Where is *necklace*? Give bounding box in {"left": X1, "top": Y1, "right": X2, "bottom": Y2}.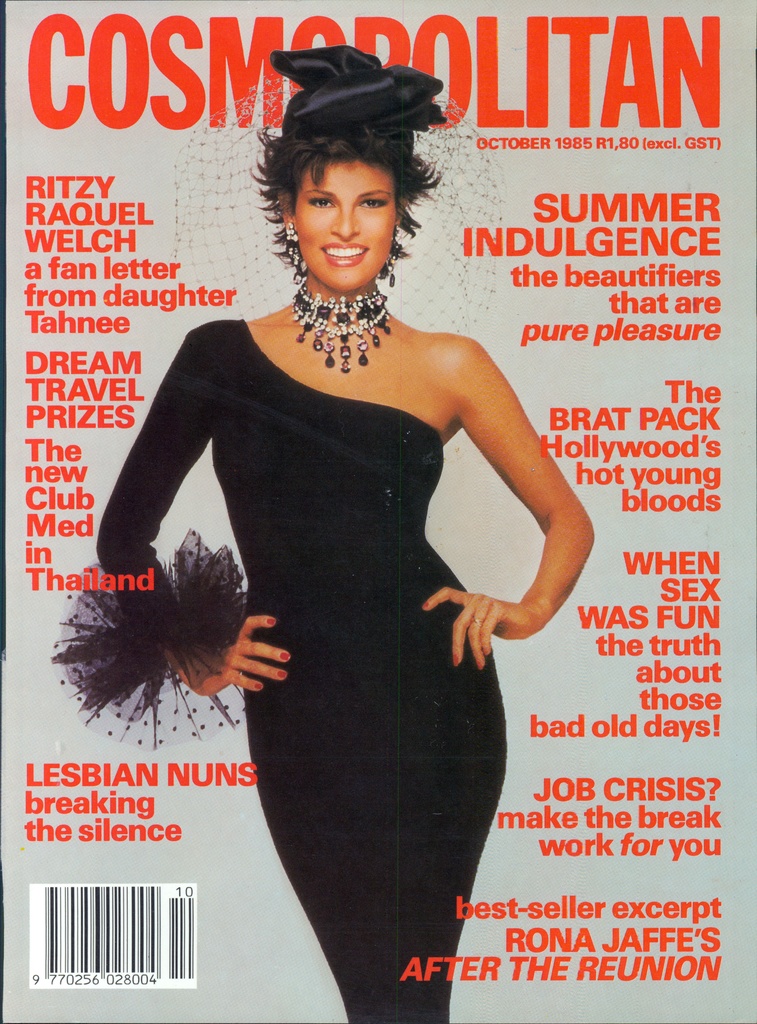
{"left": 294, "top": 283, "right": 390, "bottom": 377}.
